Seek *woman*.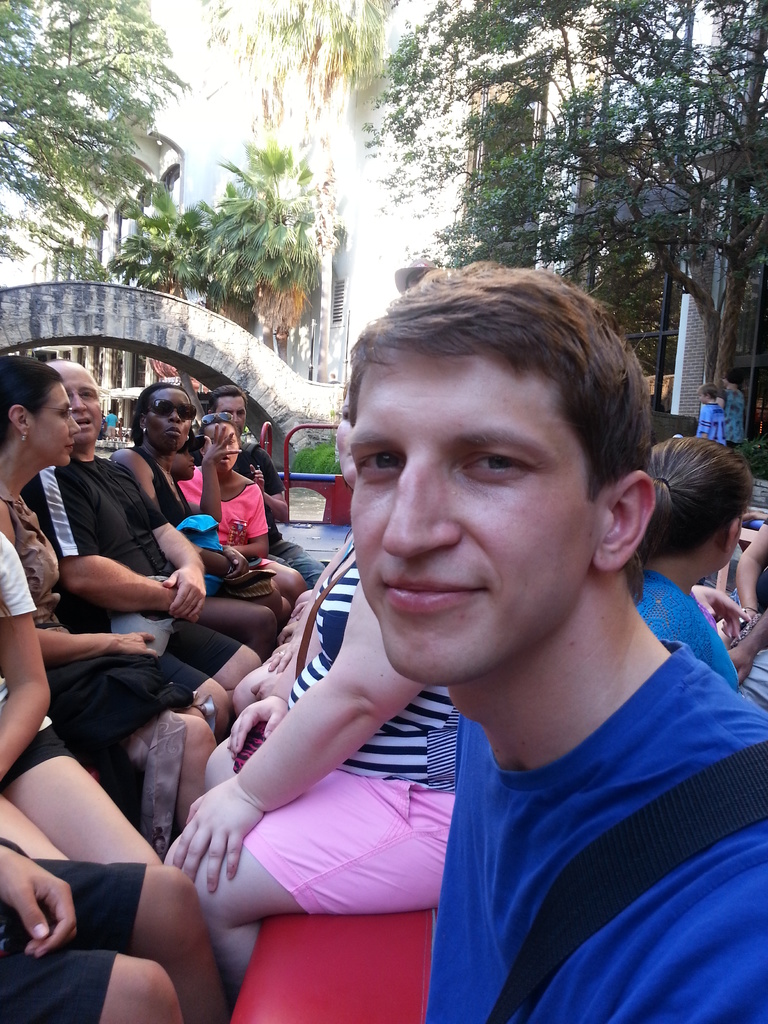
detection(164, 394, 463, 1013).
